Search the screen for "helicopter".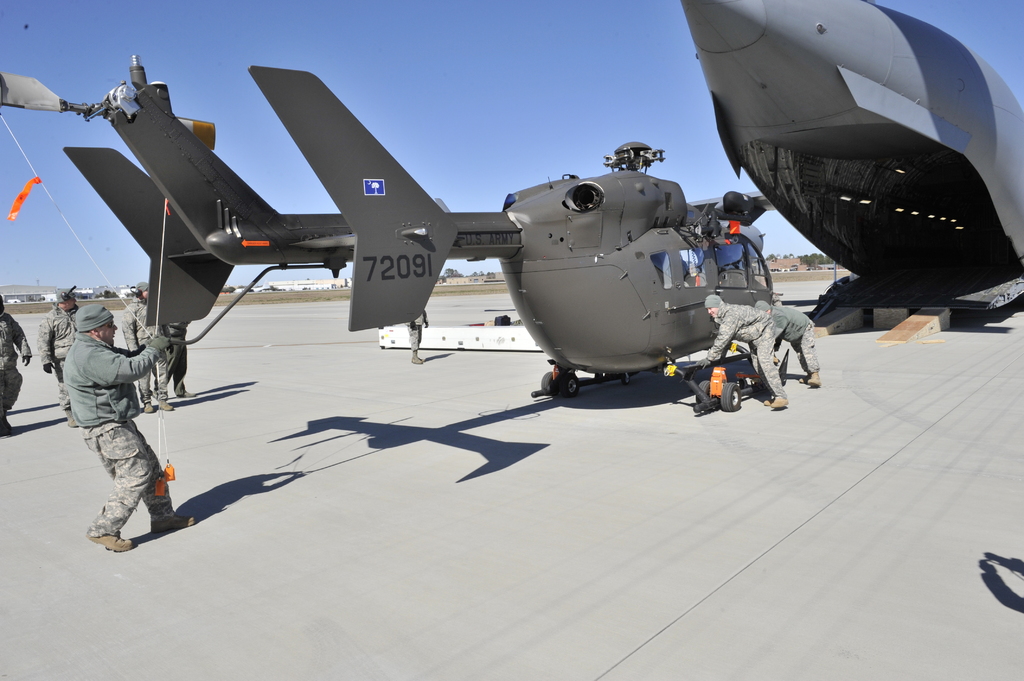
Found at BBox(0, 55, 774, 410).
